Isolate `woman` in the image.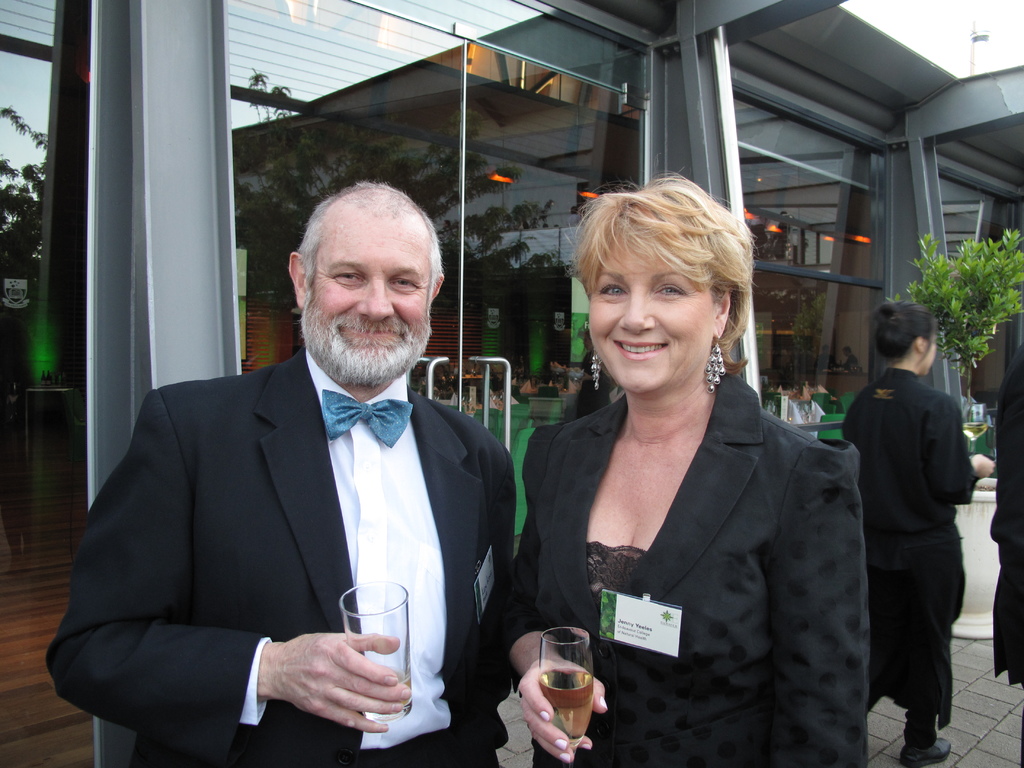
Isolated region: x1=831, y1=299, x2=997, y2=767.
